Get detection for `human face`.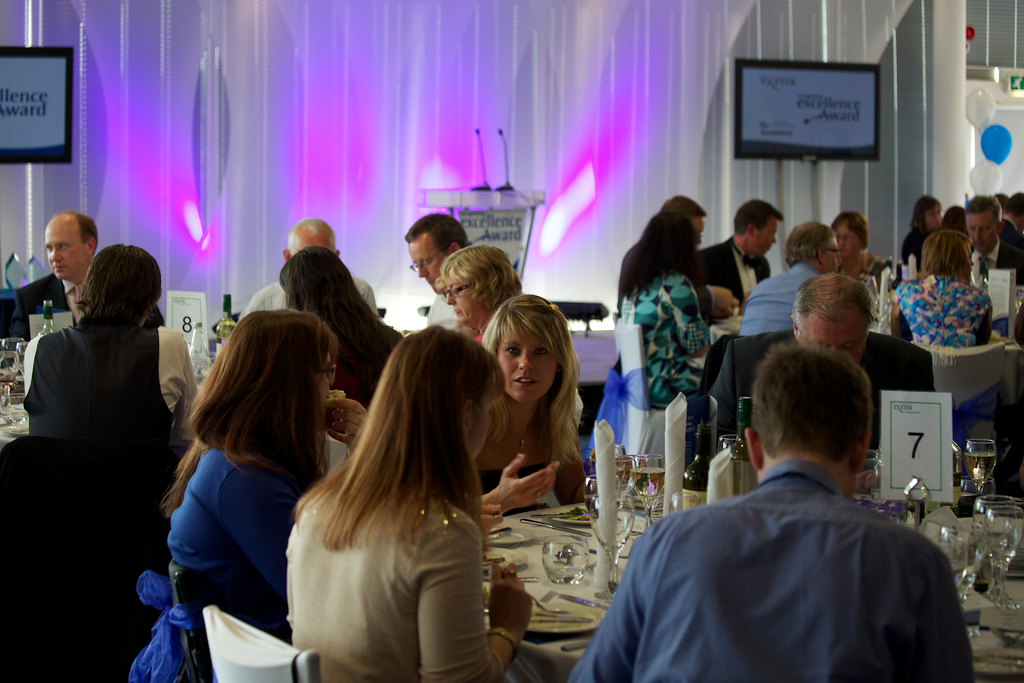
Detection: 493,318,561,402.
